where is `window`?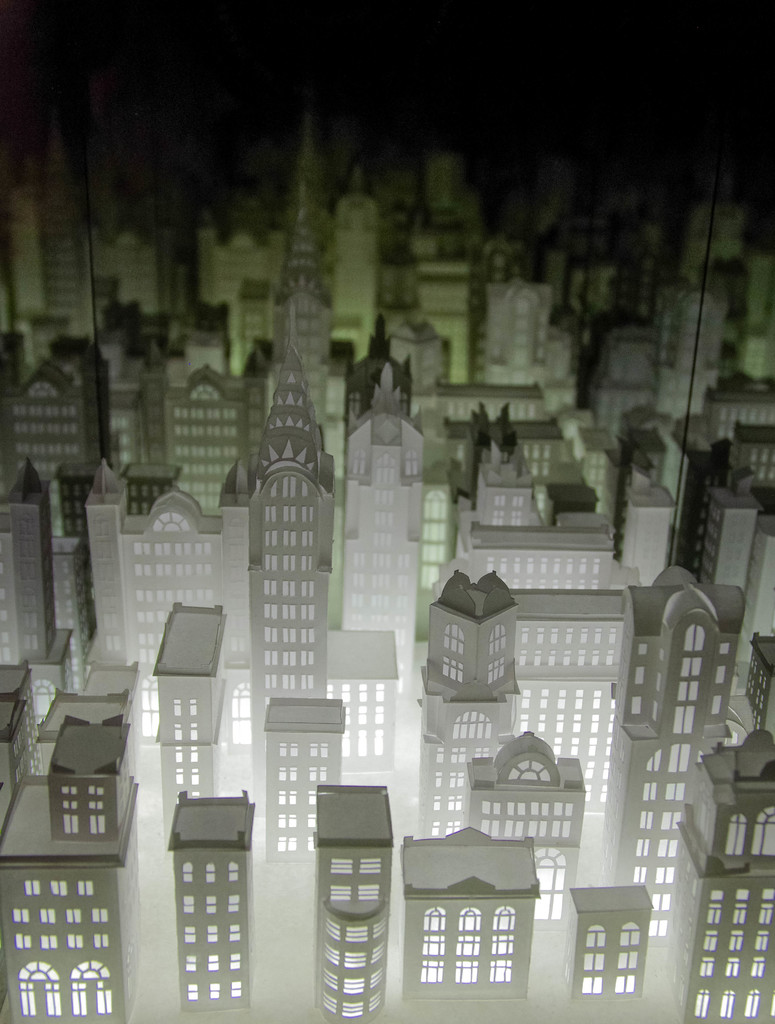
<bbox>261, 625, 277, 642</bbox>.
